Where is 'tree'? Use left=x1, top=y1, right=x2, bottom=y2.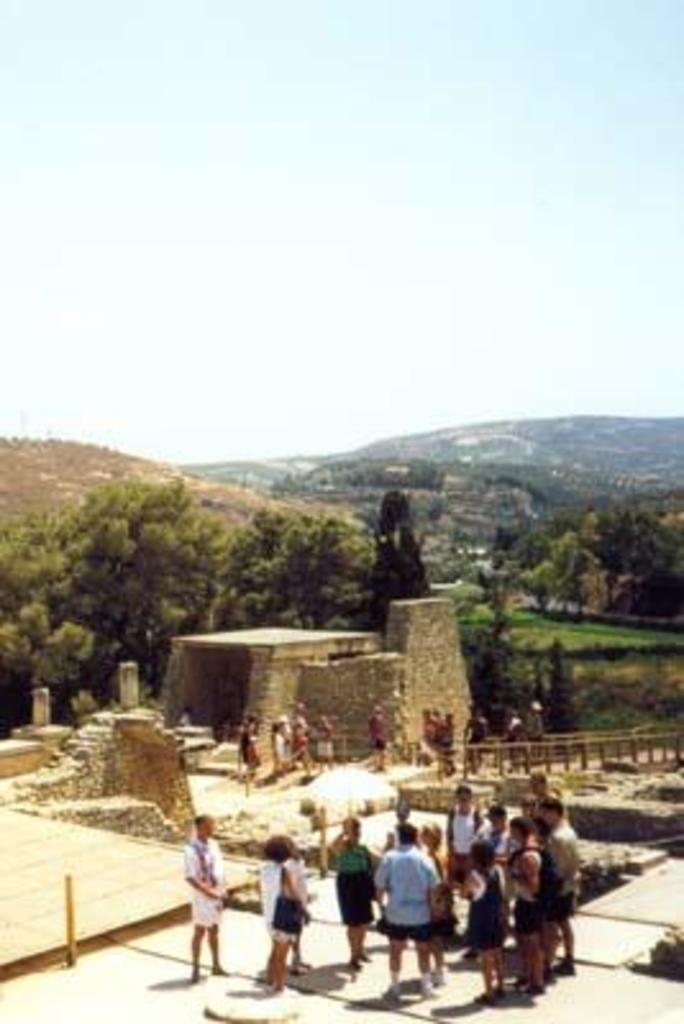
left=218, top=484, right=377, bottom=648.
